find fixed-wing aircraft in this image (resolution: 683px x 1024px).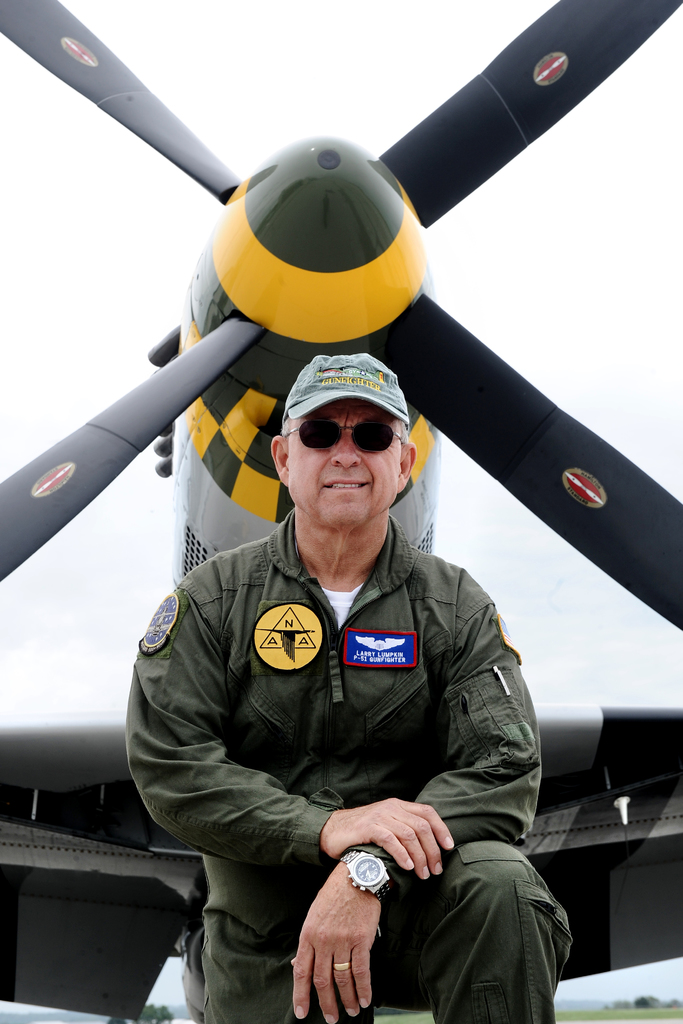
<box>1,0,682,1023</box>.
